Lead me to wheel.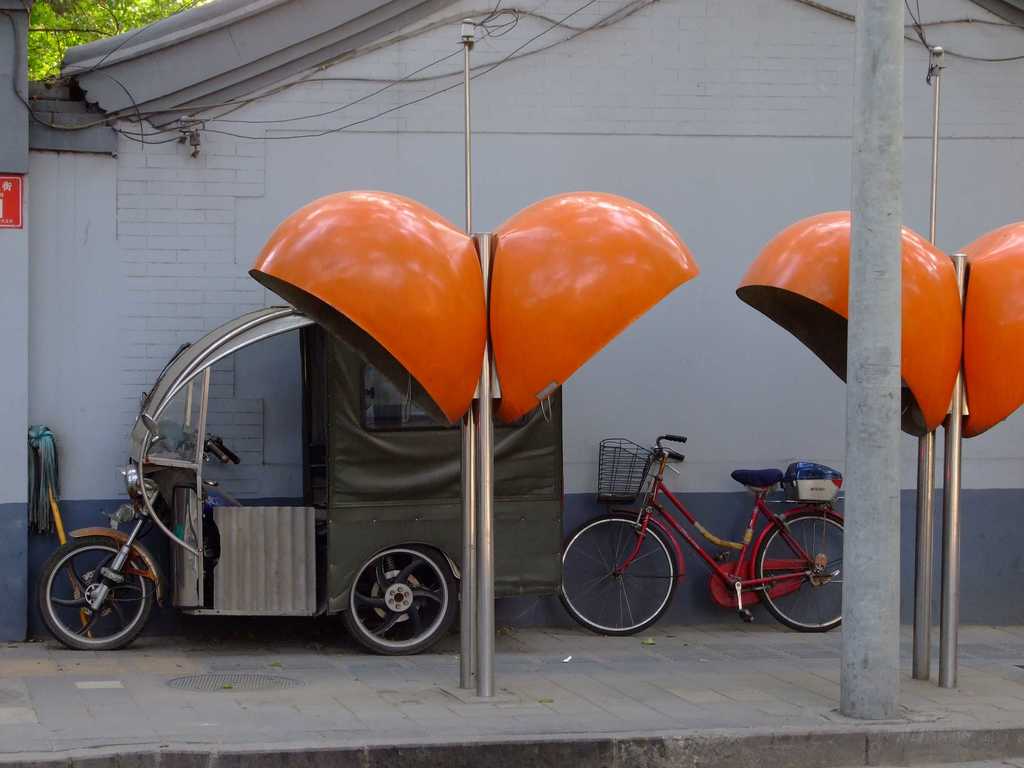
Lead to select_region(559, 512, 673, 635).
